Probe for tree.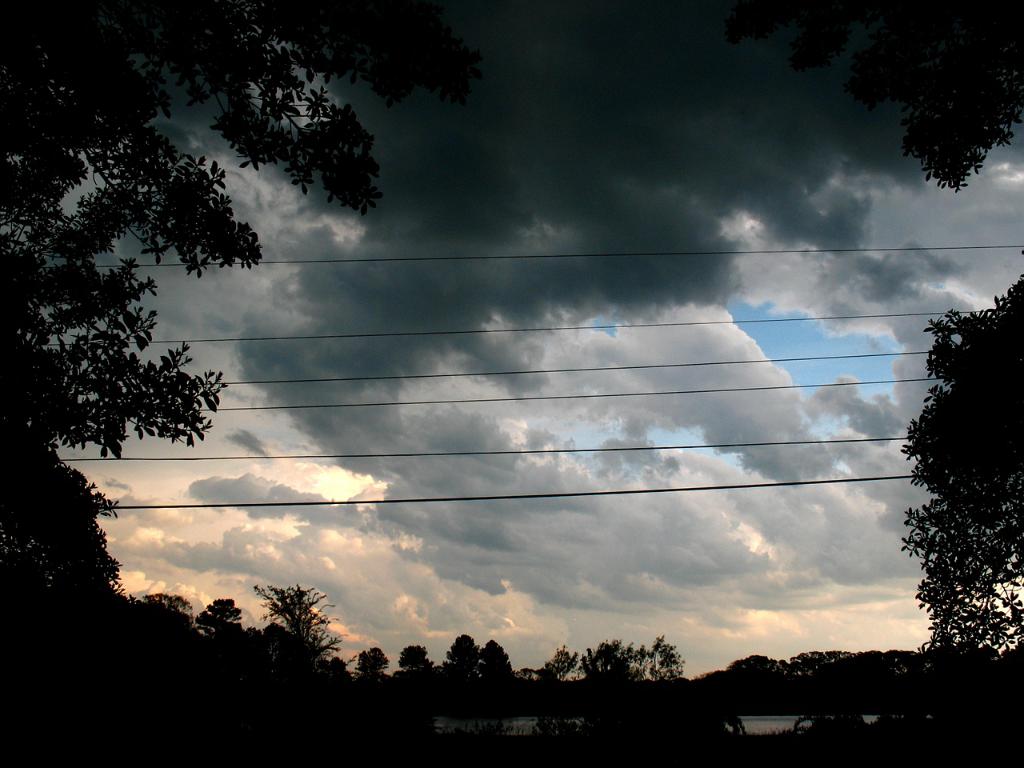
Probe result: BBox(441, 636, 477, 675).
